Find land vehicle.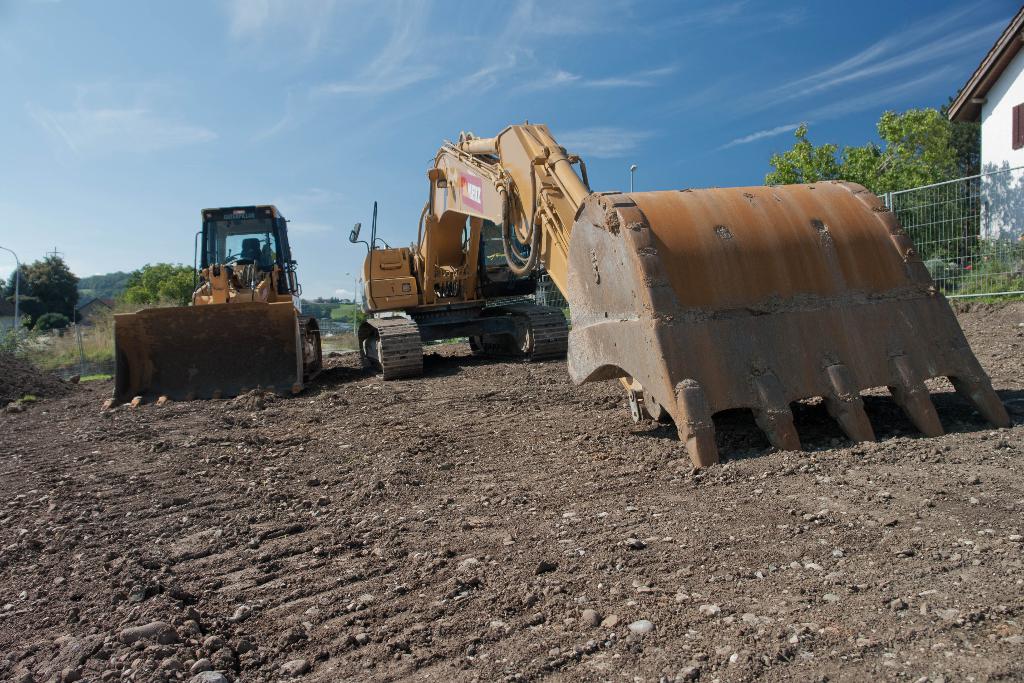
[346,120,1005,462].
